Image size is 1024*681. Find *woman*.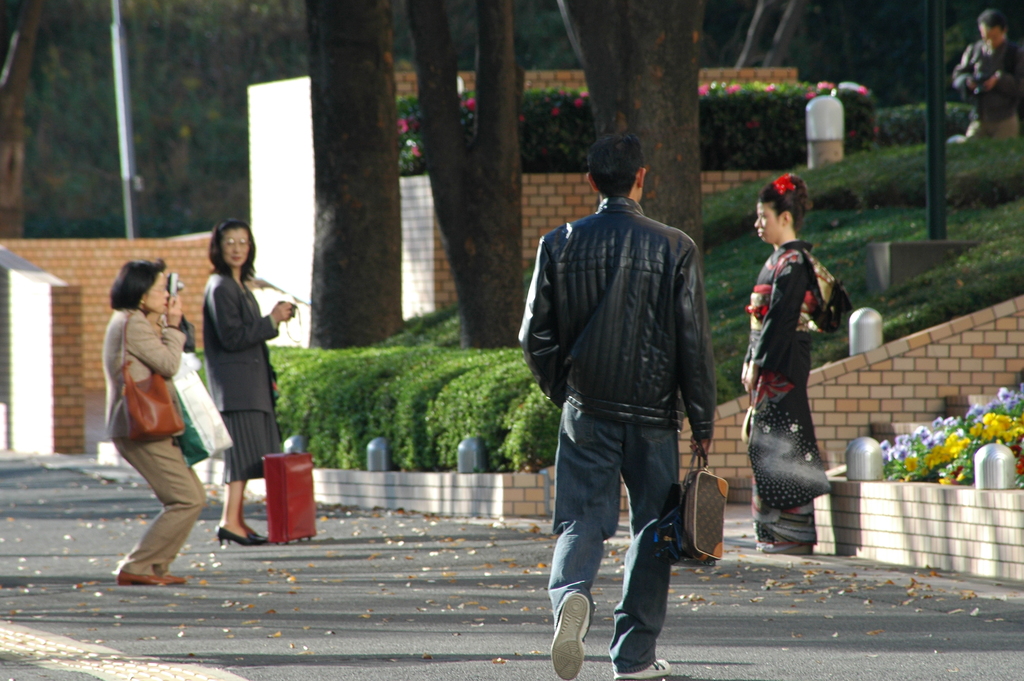
box(196, 219, 296, 550).
